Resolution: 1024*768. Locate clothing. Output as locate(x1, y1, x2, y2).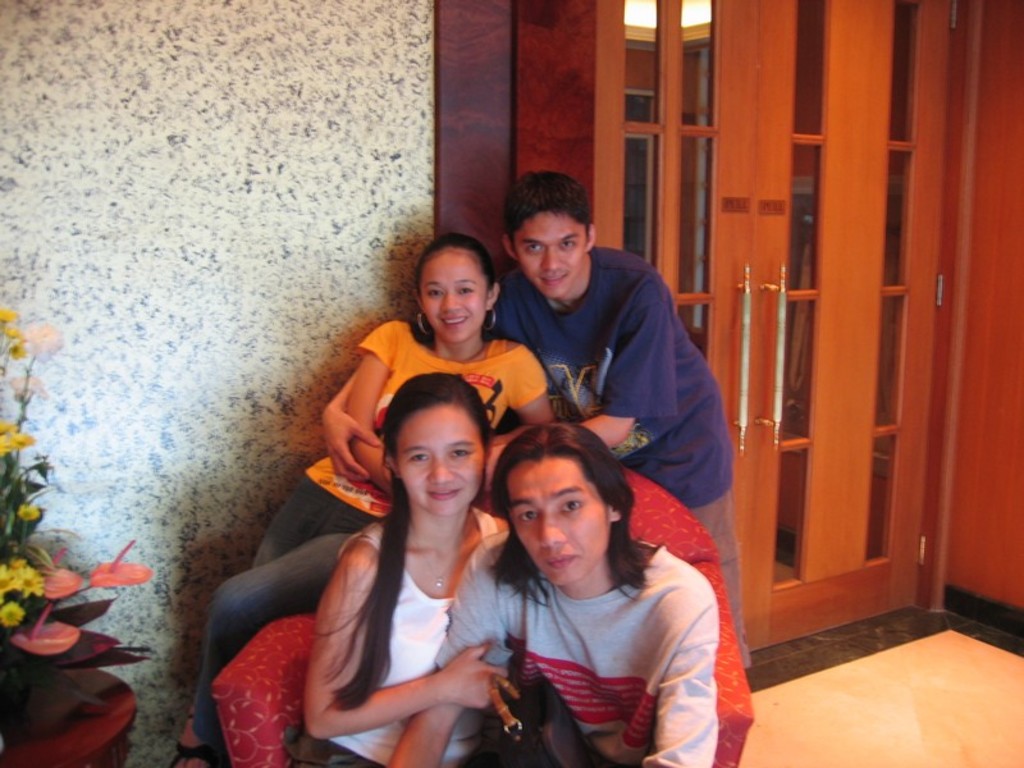
locate(175, 307, 553, 737).
